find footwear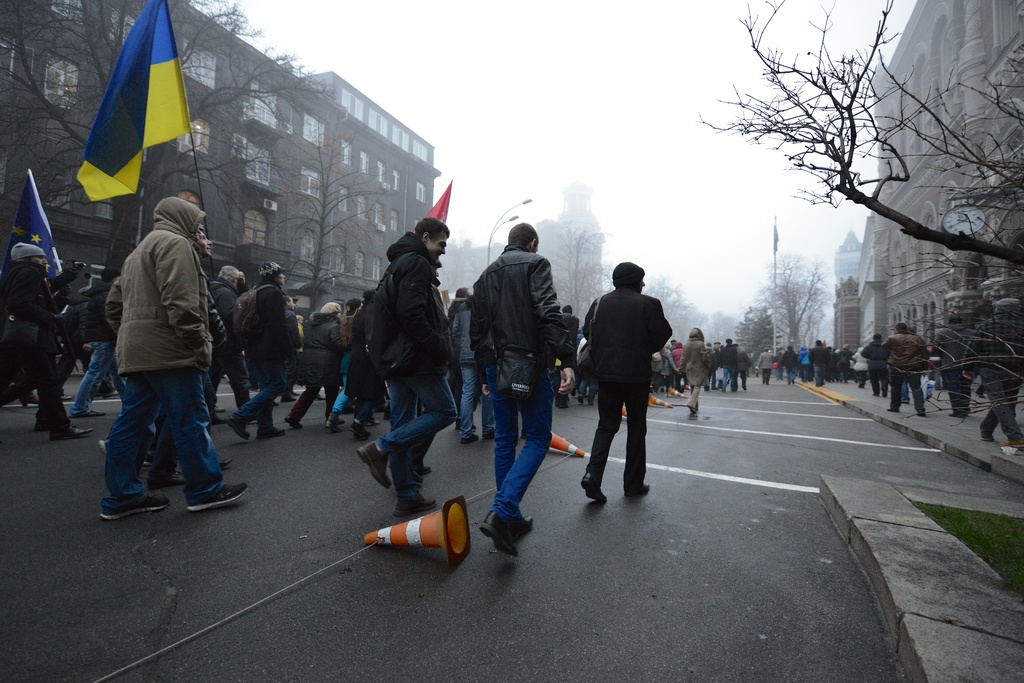
l=394, t=491, r=438, b=517
